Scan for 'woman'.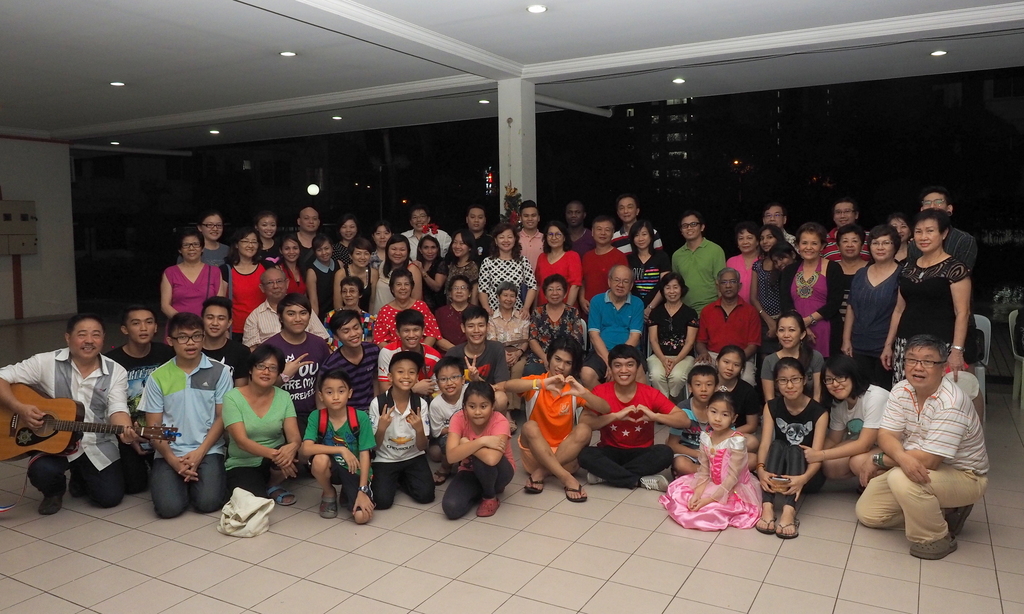
Scan result: region(875, 214, 970, 386).
